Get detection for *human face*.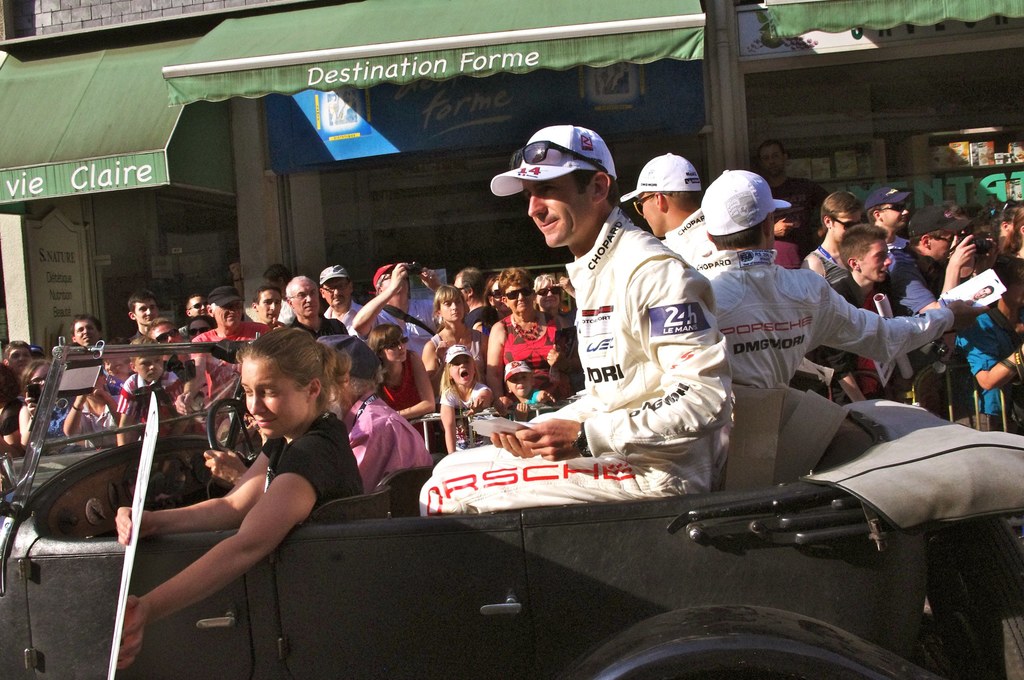
Detection: detection(234, 355, 308, 438).
